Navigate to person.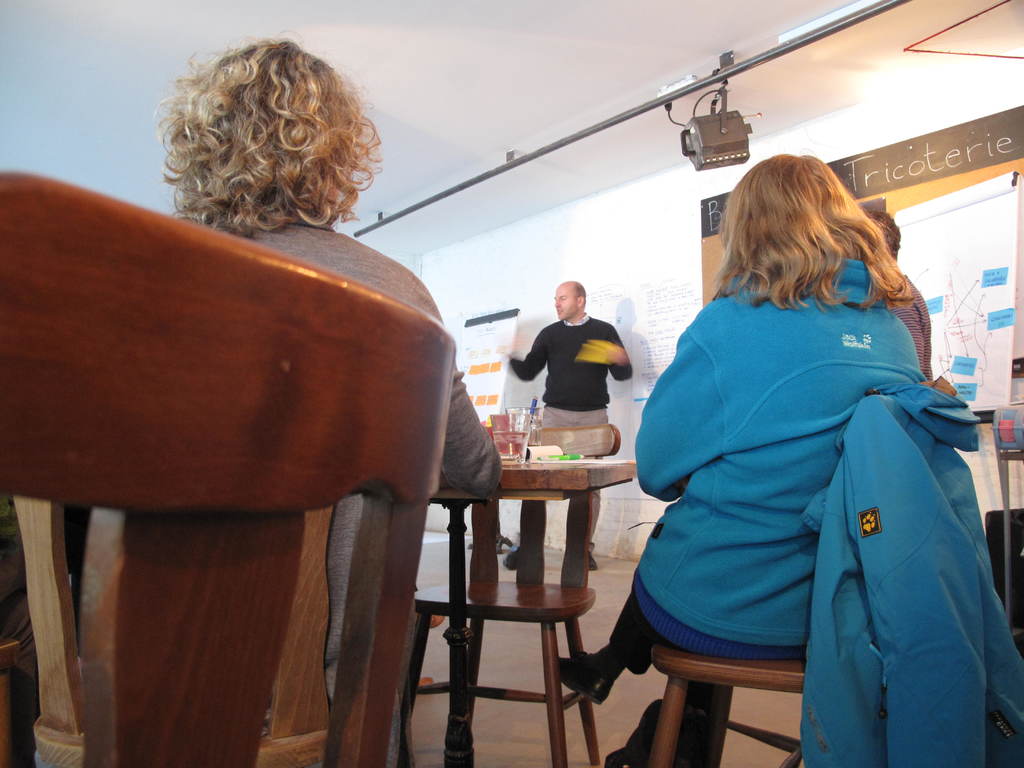
Navigation target: x1=498, y1=282, x2=634, y2=573.
